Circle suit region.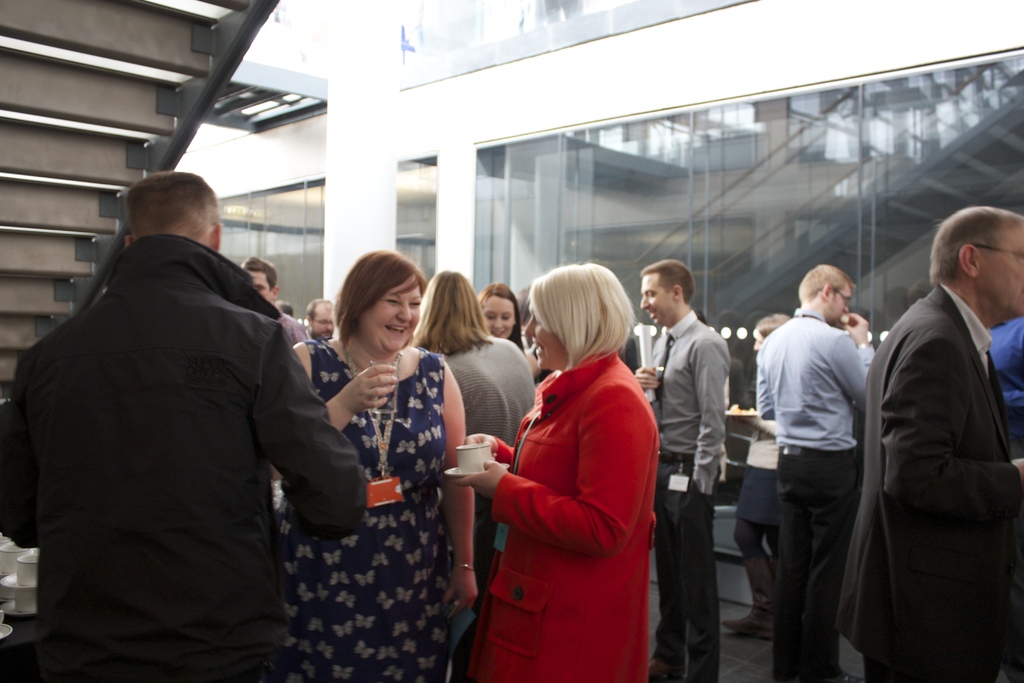
Region: bbox(857, 202, 1022, 682).
